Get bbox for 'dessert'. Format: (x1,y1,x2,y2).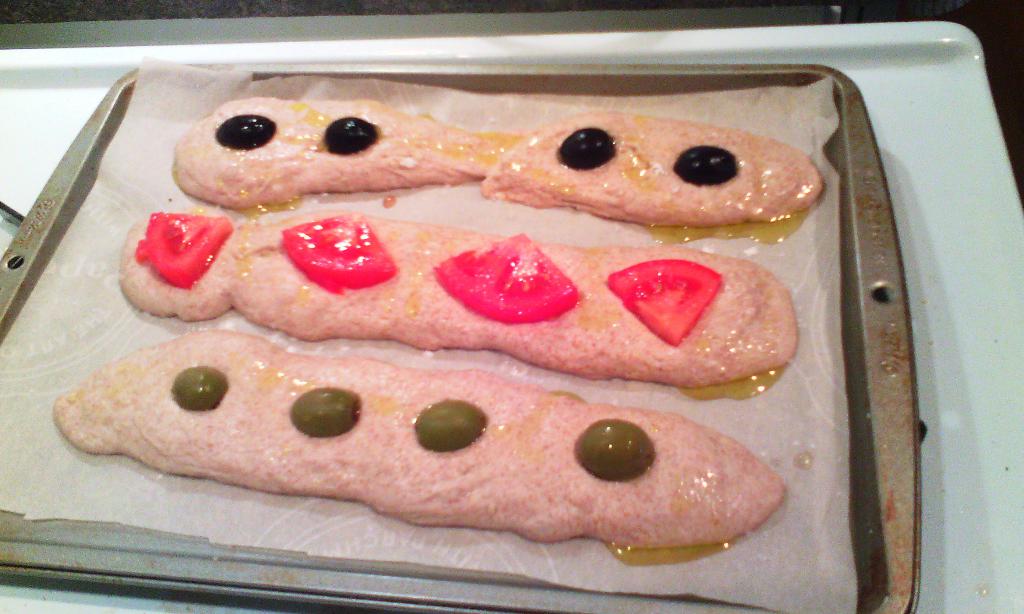
(88,96,866,506).
